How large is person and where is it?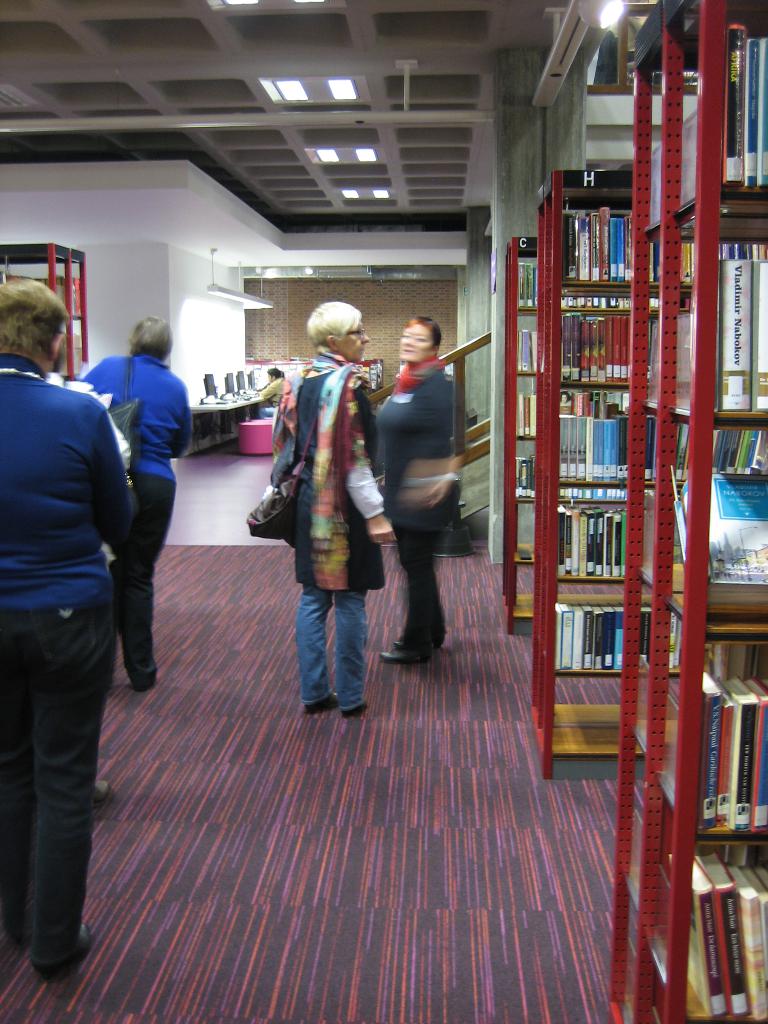
Bounding box: left=70, top=312, right=189, bottom=685.
